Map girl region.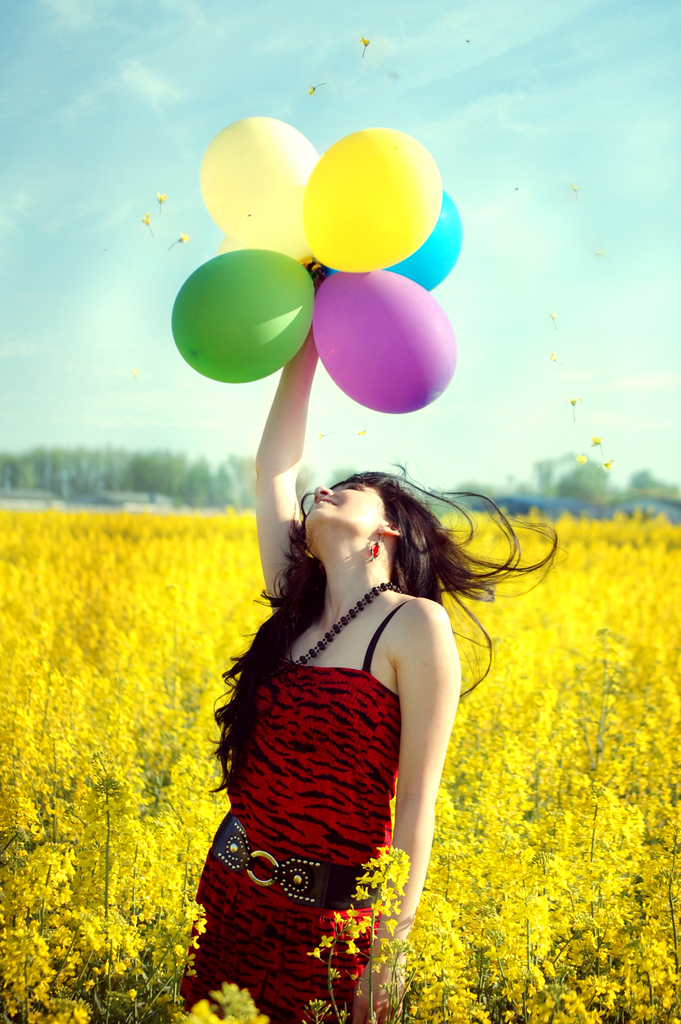
Mapped to x1=167 y1=329 x2=560 y2=1020.
